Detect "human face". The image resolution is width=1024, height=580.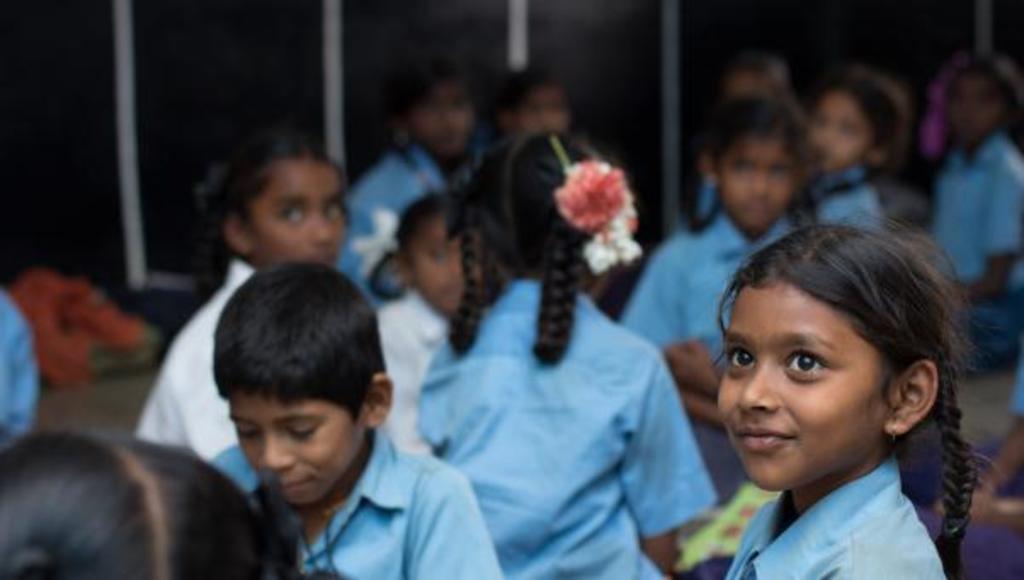
[407, 208, 486, 316].
